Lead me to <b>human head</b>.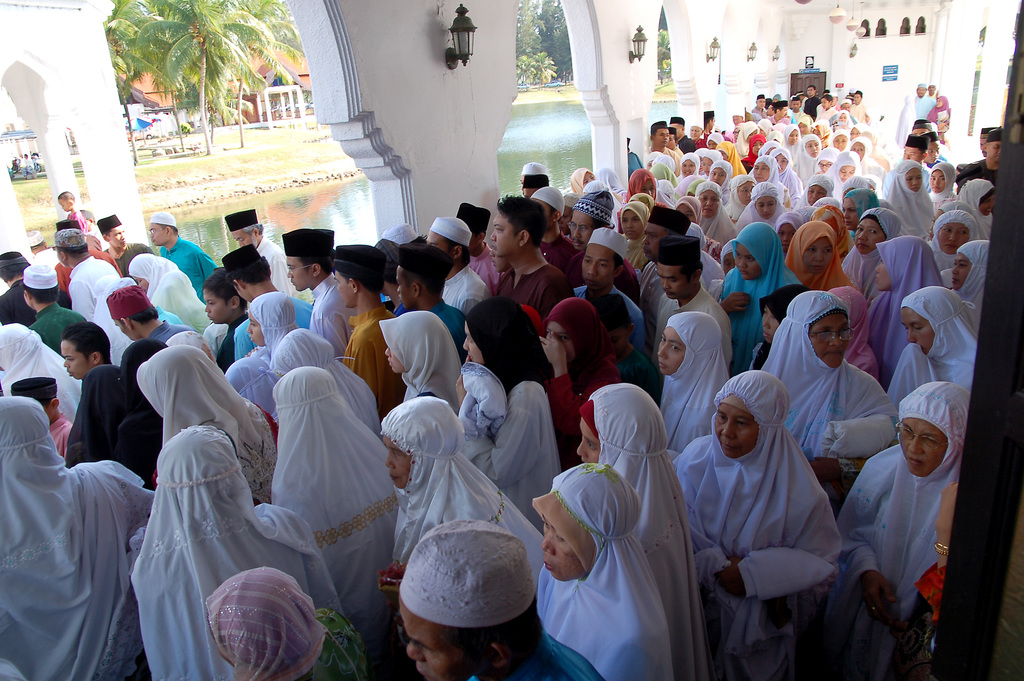
Lead to 56, 217, 82, 229.
